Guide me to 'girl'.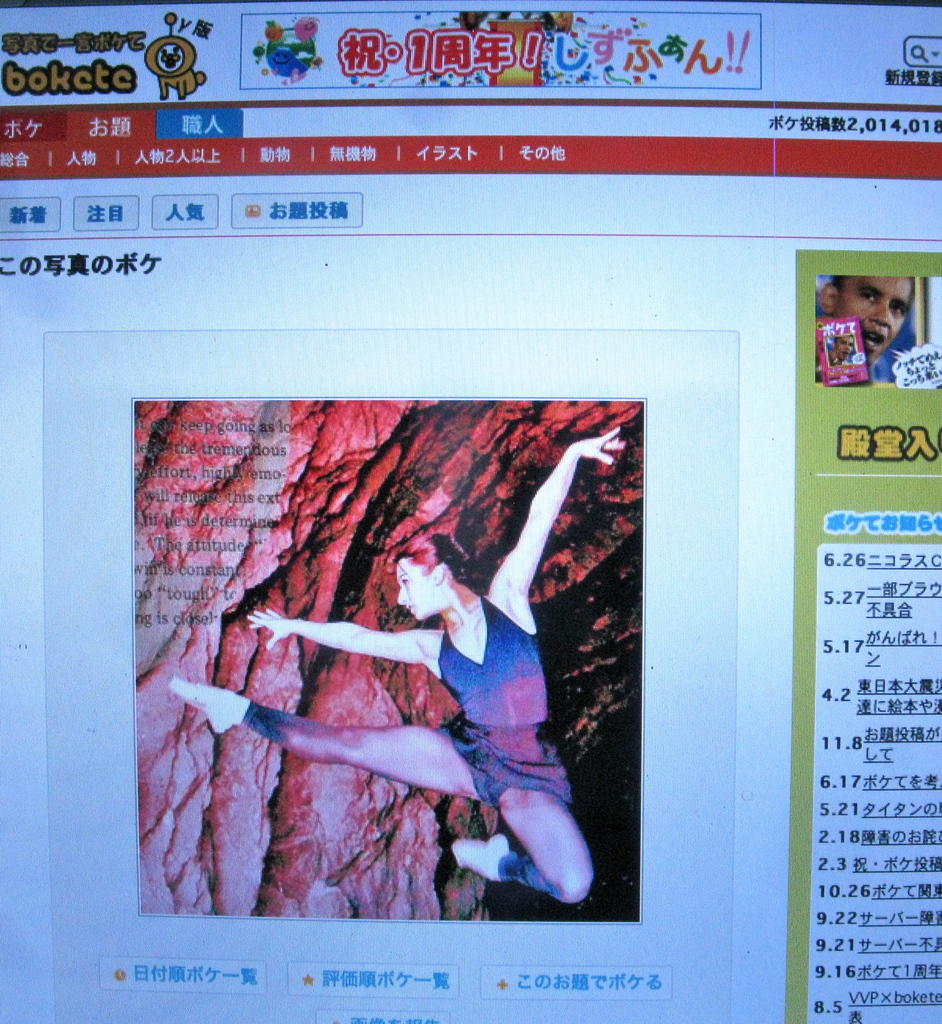
Guidance: (173,427,633,910).
